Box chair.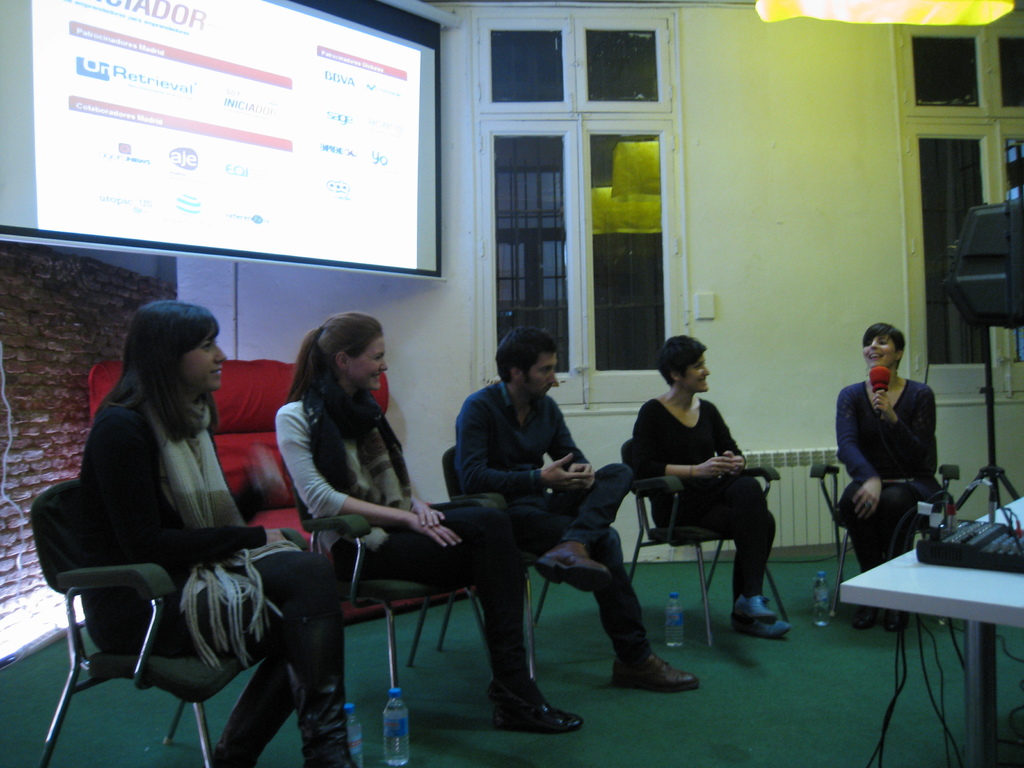
[left=437, top=445, right=605, bottom=689].
